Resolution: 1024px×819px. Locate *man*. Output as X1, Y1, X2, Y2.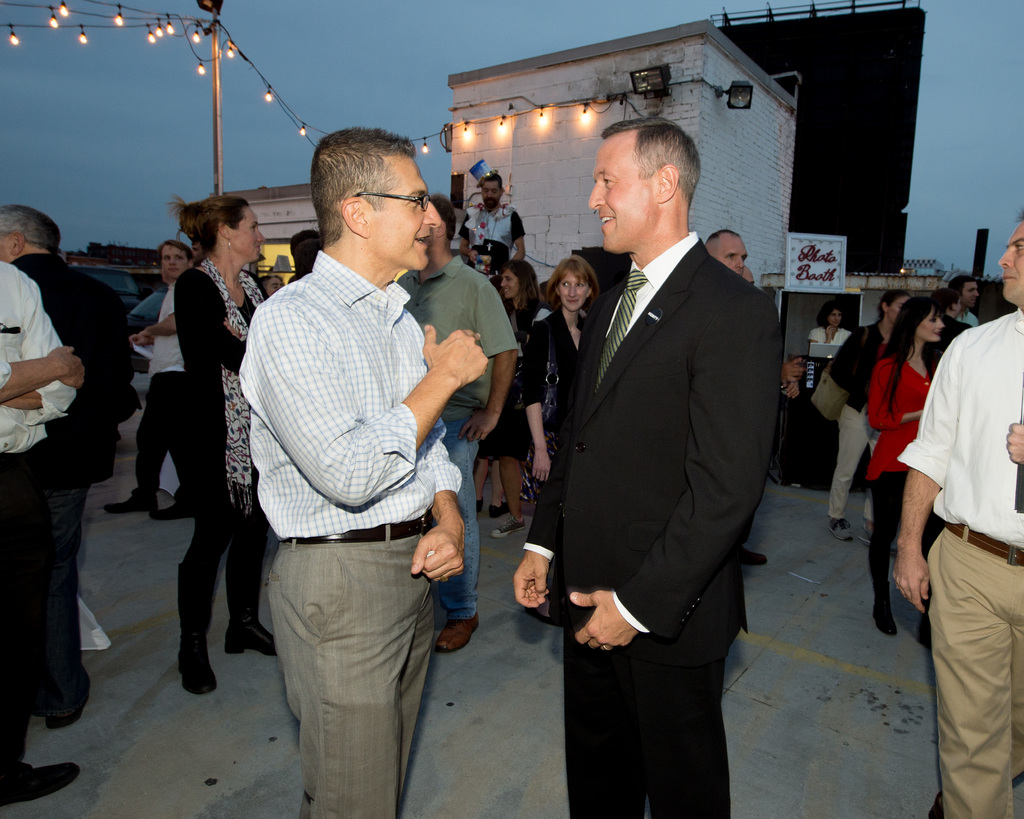
520, 103, 795, 813.
